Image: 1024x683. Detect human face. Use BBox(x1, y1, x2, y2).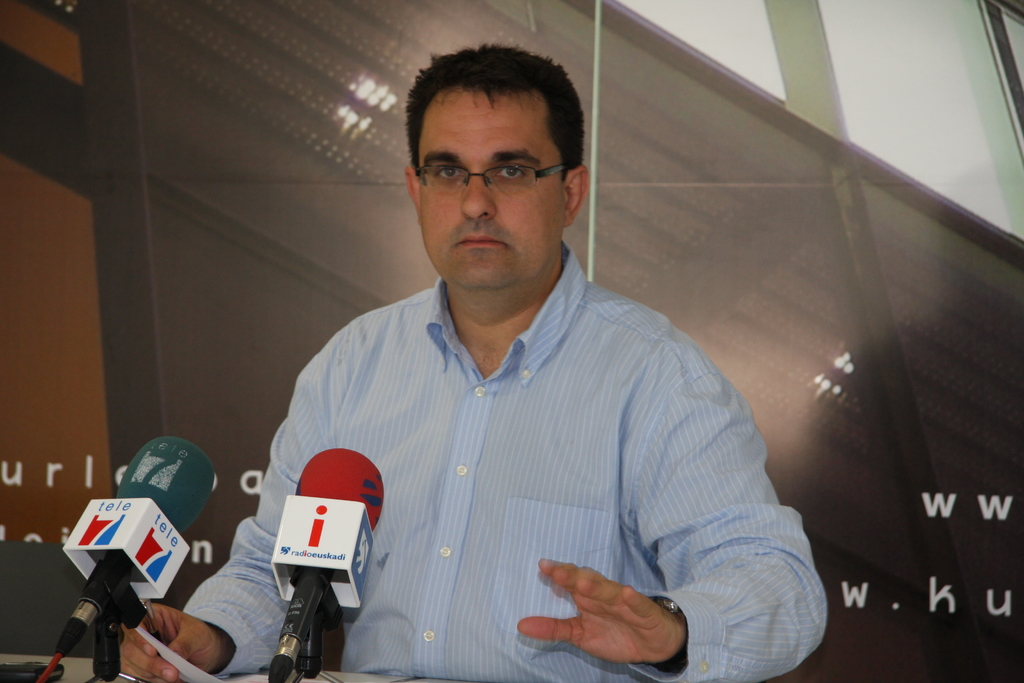
BBox(400, 56, 589, 302).
